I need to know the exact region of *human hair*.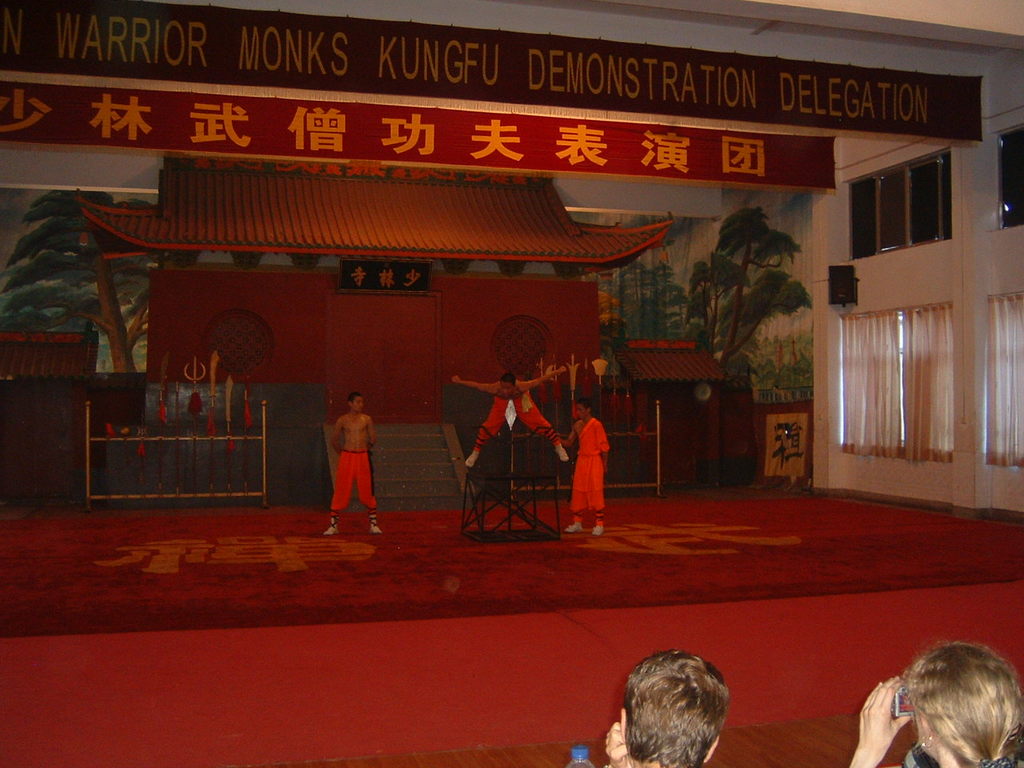
Region: region(575, 399, 591, 410).
